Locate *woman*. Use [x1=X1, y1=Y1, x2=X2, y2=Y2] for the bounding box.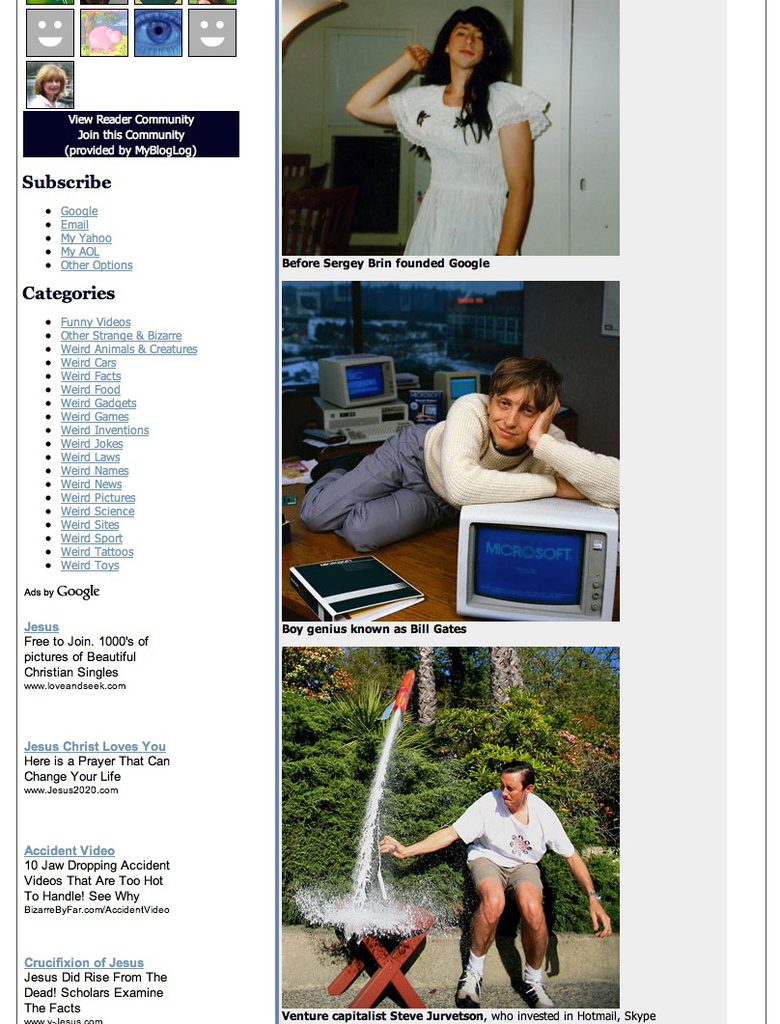
[x1=355, y1=12, x2=554, y2=269].
